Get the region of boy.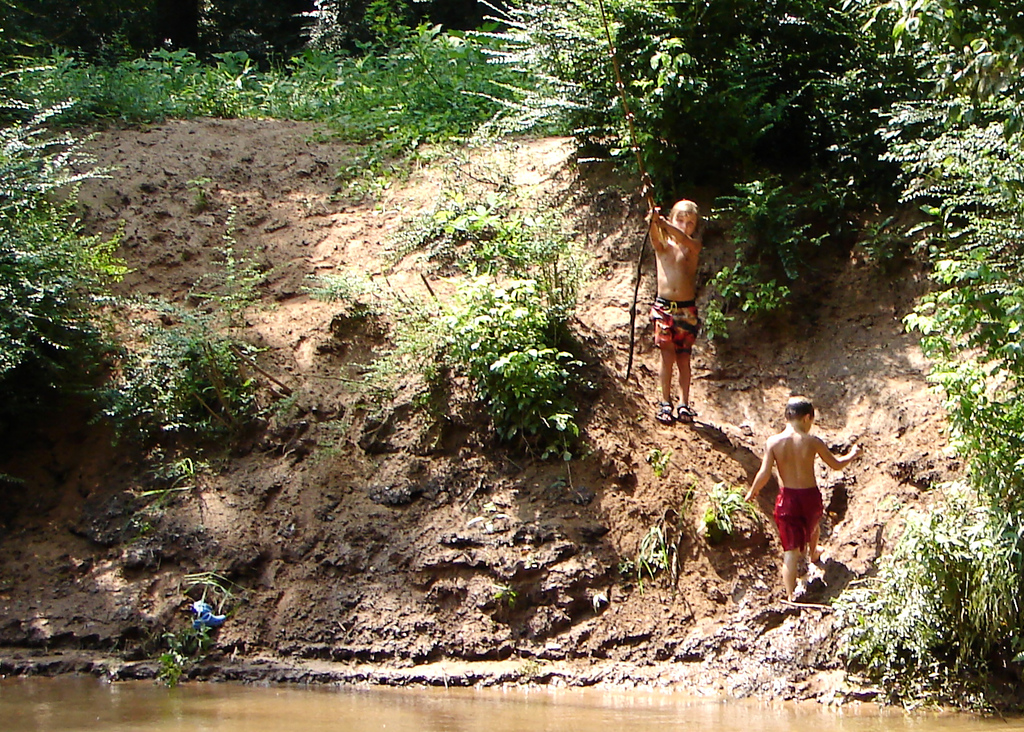
bbox=(751, 386, 857, 589).
